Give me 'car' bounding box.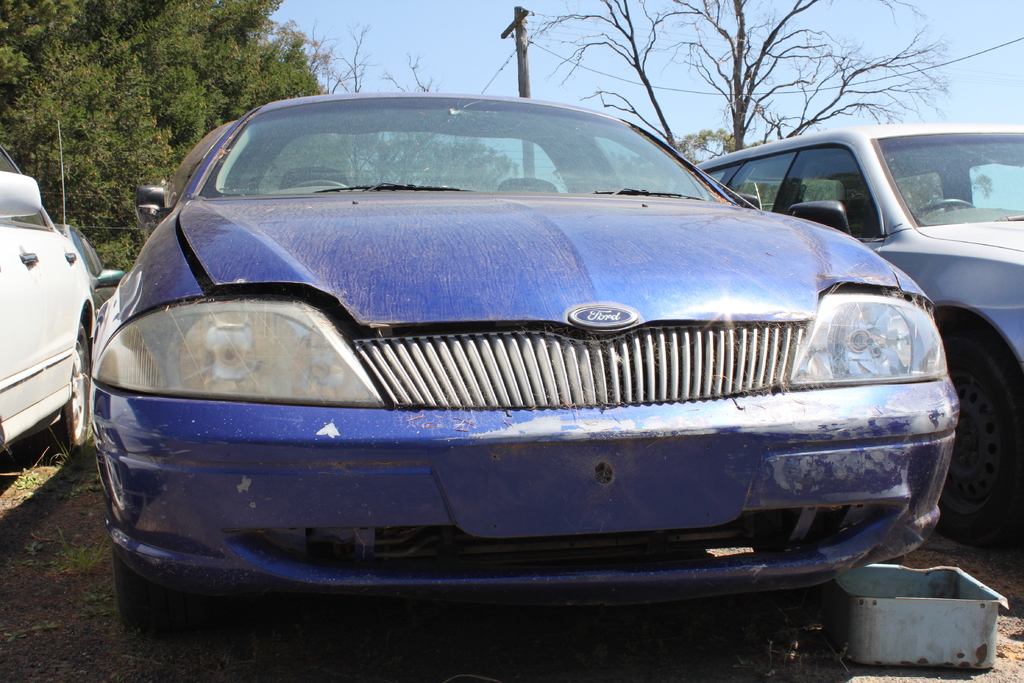
41,83,964,638.
